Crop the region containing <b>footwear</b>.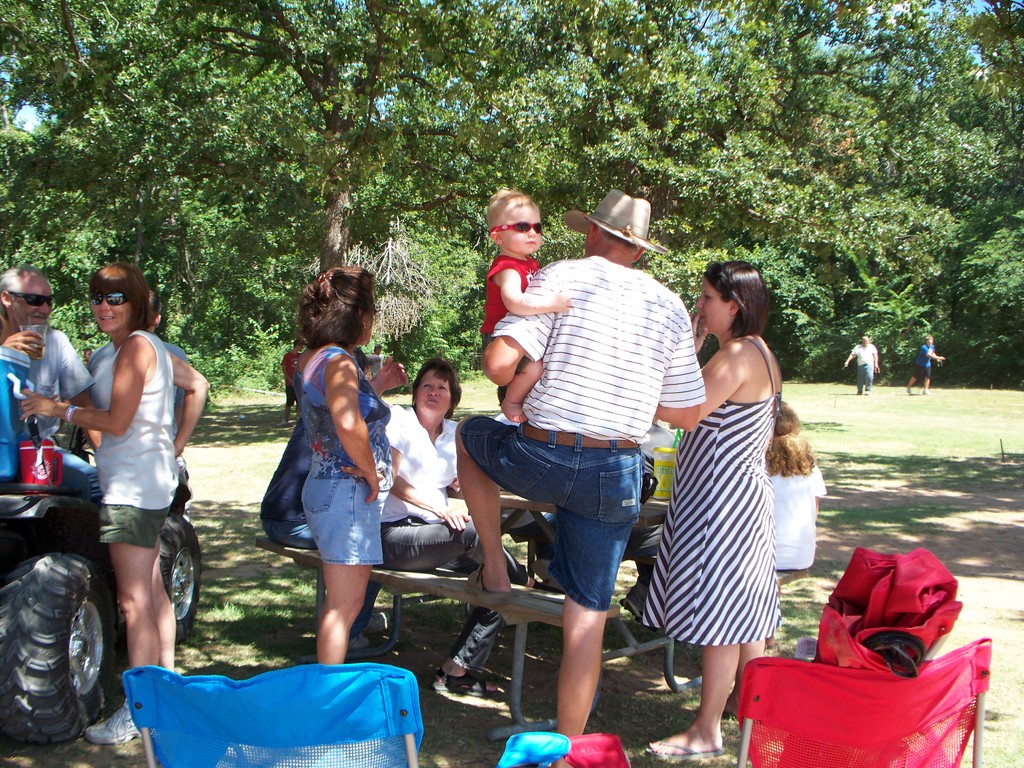
Crop region: <bbox>528, 558, 557, 593</bbox>.
